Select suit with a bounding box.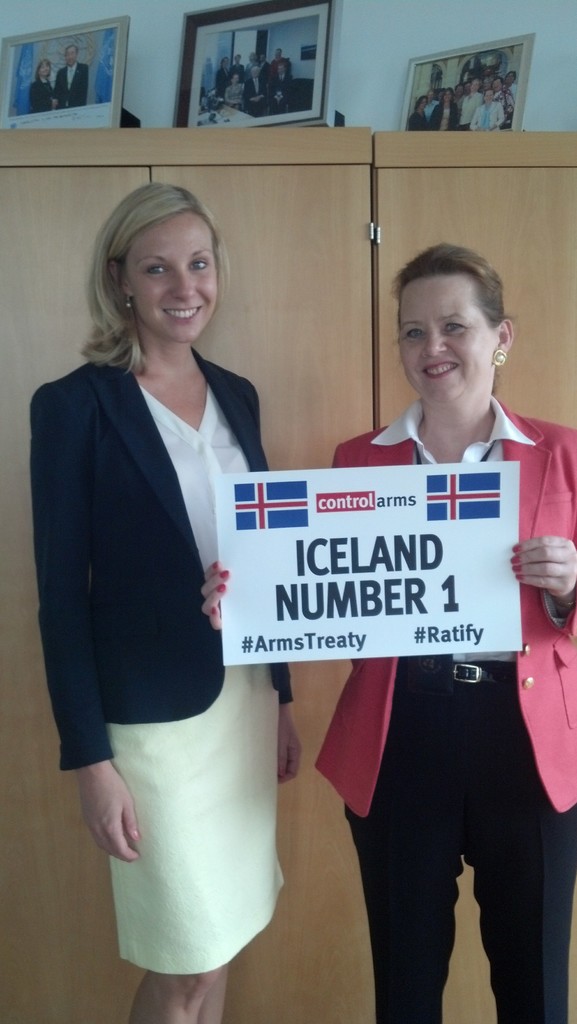
269, 73, 297, 113.
